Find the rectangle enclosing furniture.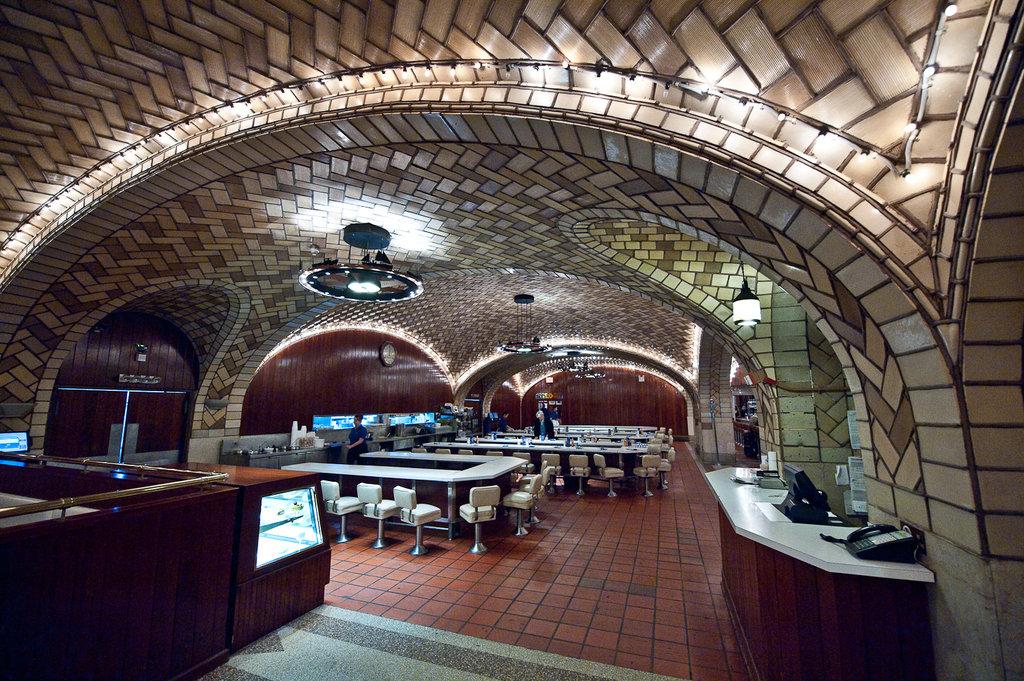
<region>218, 417, 491, 469</region>.
